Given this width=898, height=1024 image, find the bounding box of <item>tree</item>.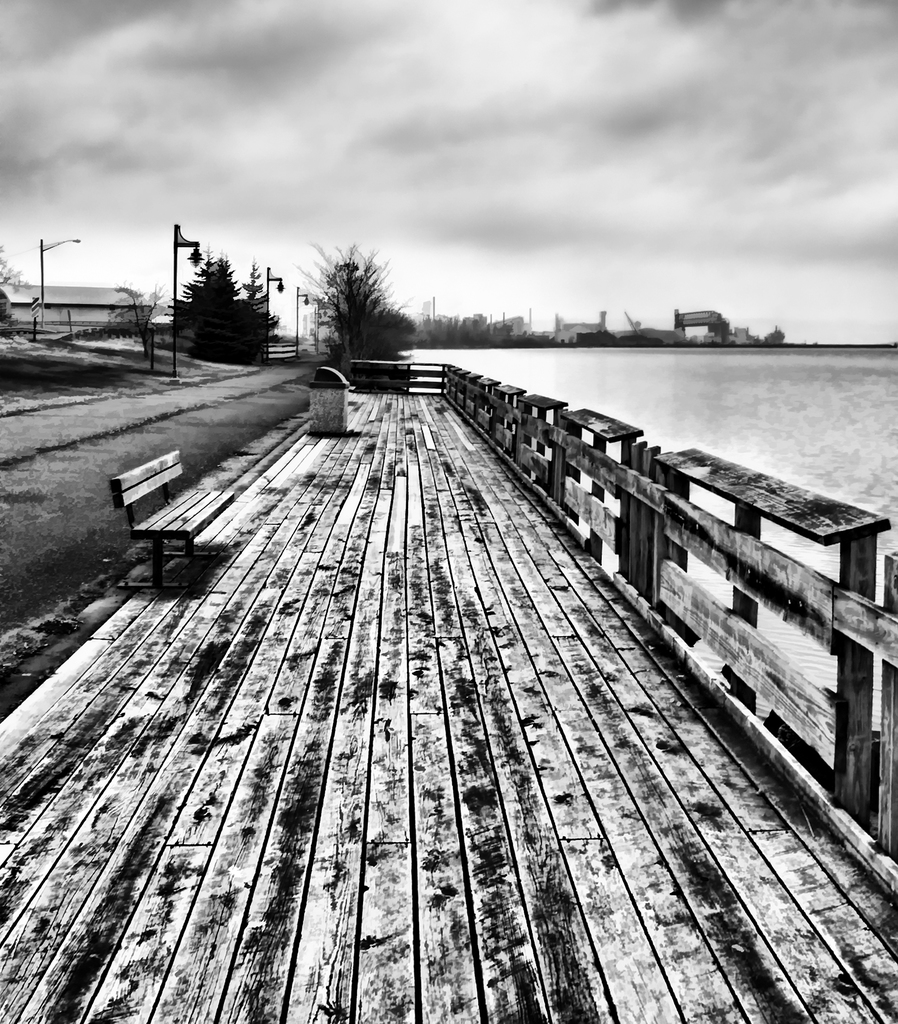
crop(293, 240, 393, 357).
